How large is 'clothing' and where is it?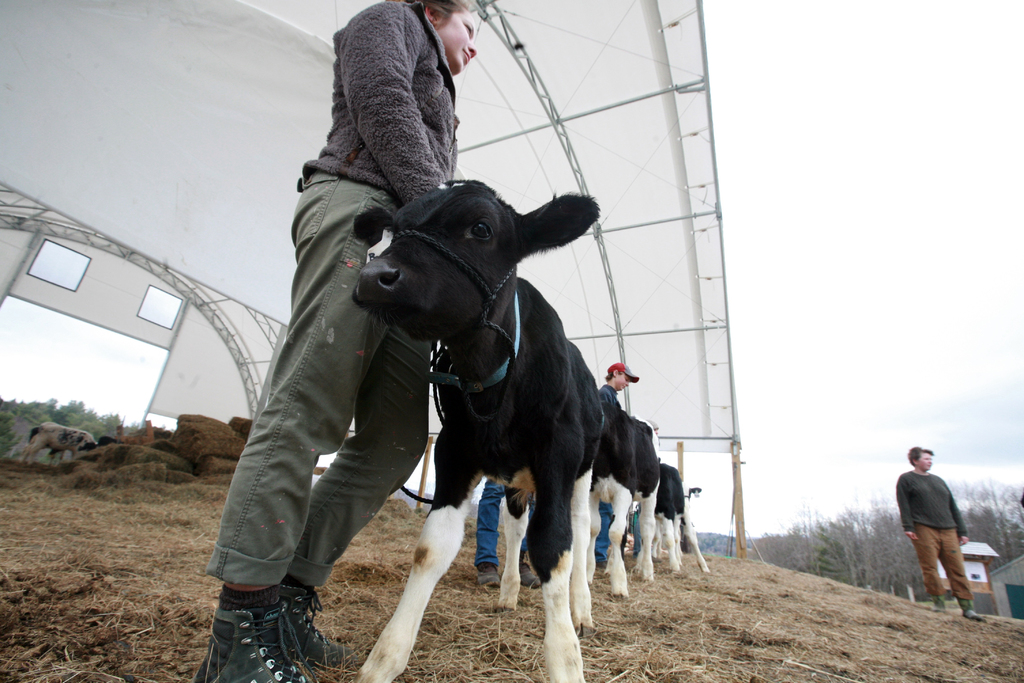
Bounding box: (x1=899, y1=462, x2=982, y2=596).
